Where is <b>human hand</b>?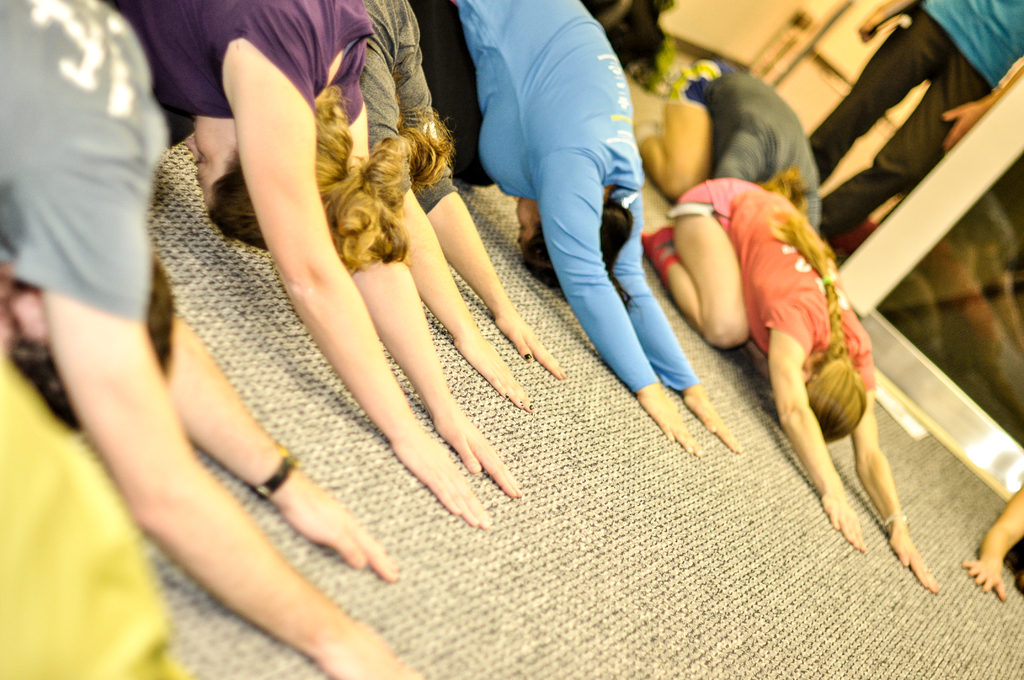
[960, 560, 1009, 599].
